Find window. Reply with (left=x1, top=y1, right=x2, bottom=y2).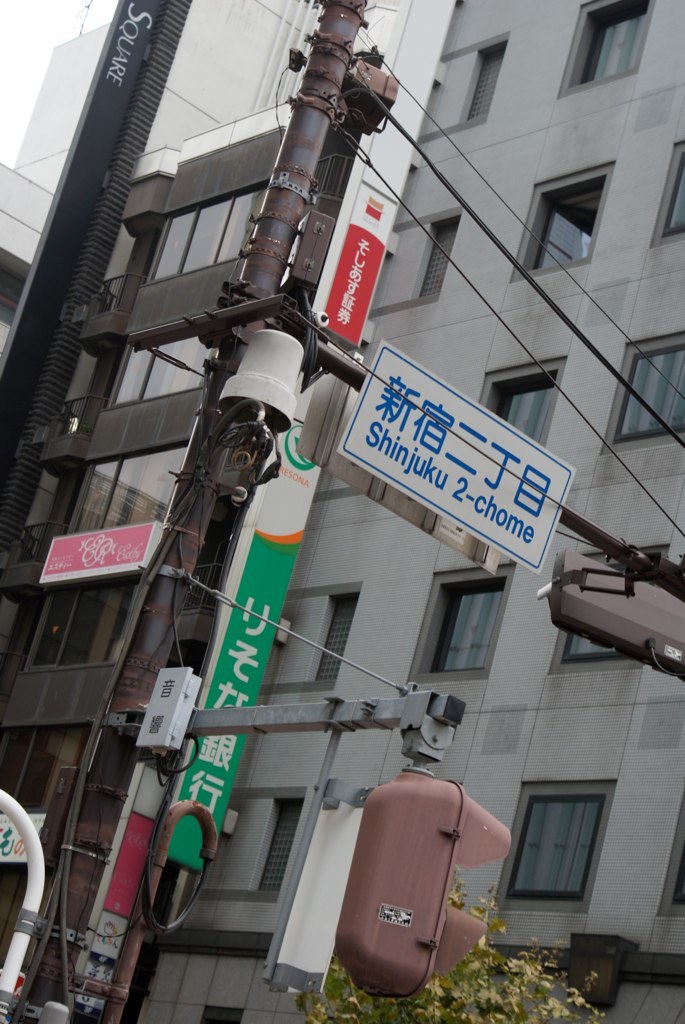
(left=20, top=578, right=133, bottom=661).
